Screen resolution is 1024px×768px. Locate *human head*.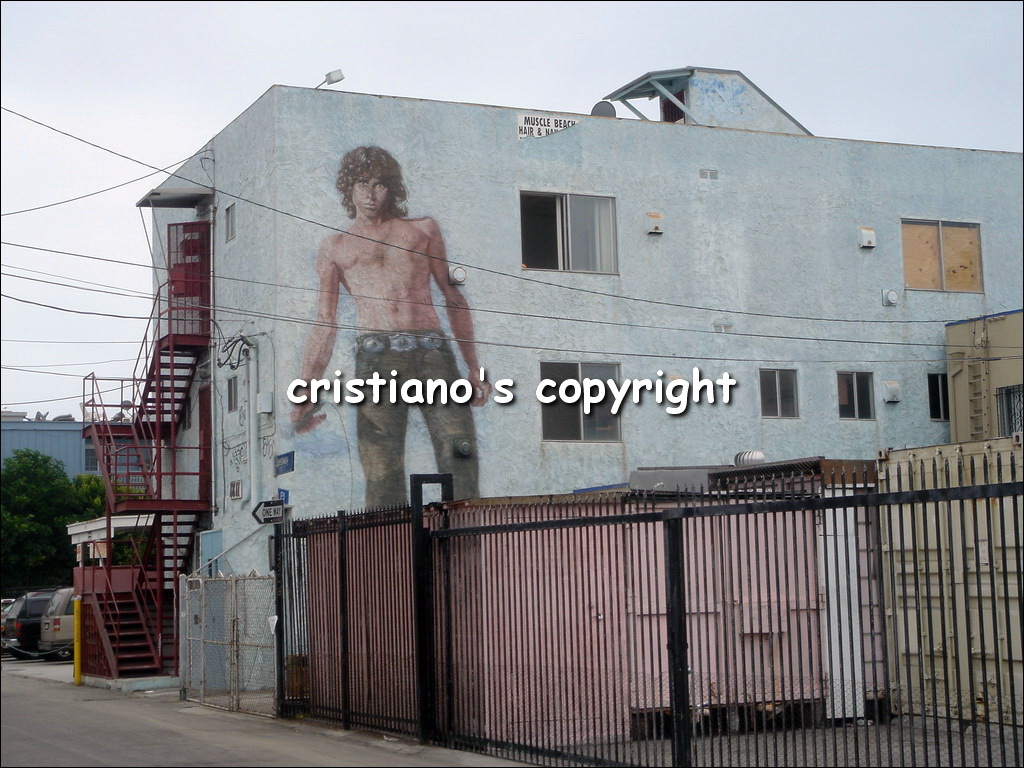
bbox=(340, 141, 398, 221).
